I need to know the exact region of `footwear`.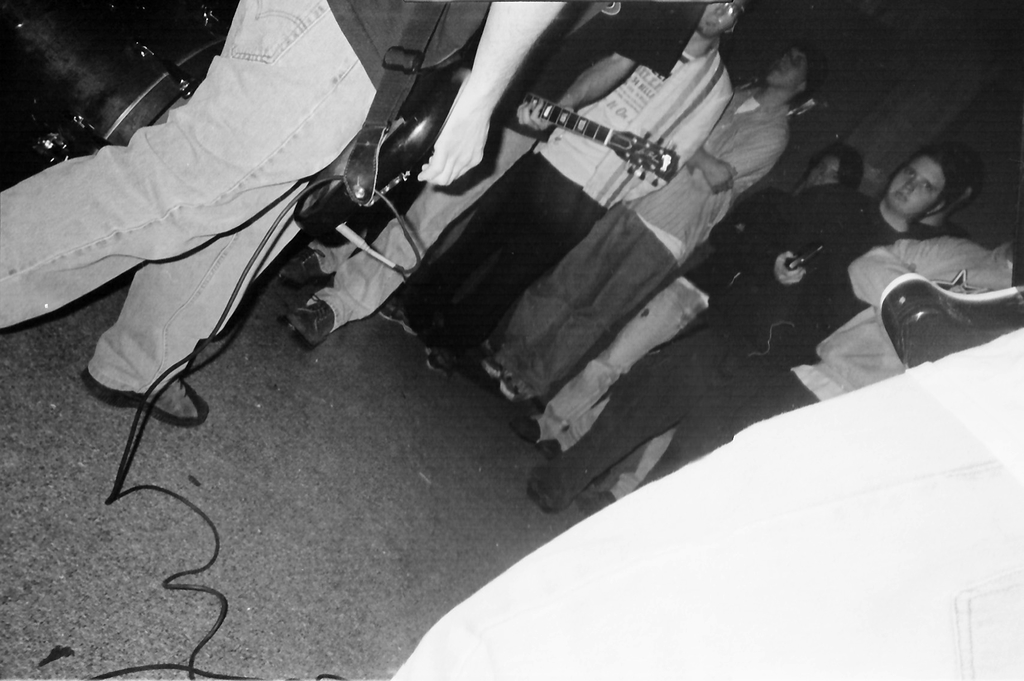
Region: box=[278, 287, 345, 350].
